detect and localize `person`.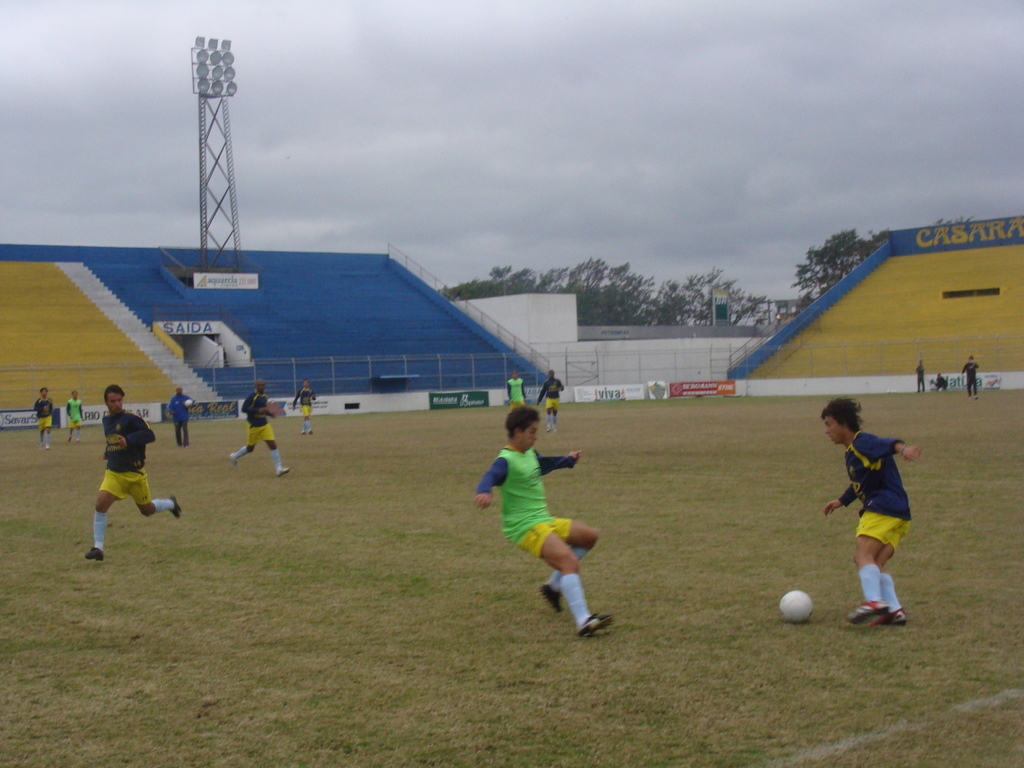
Localized at Rect(291, 375, 318, 437).
